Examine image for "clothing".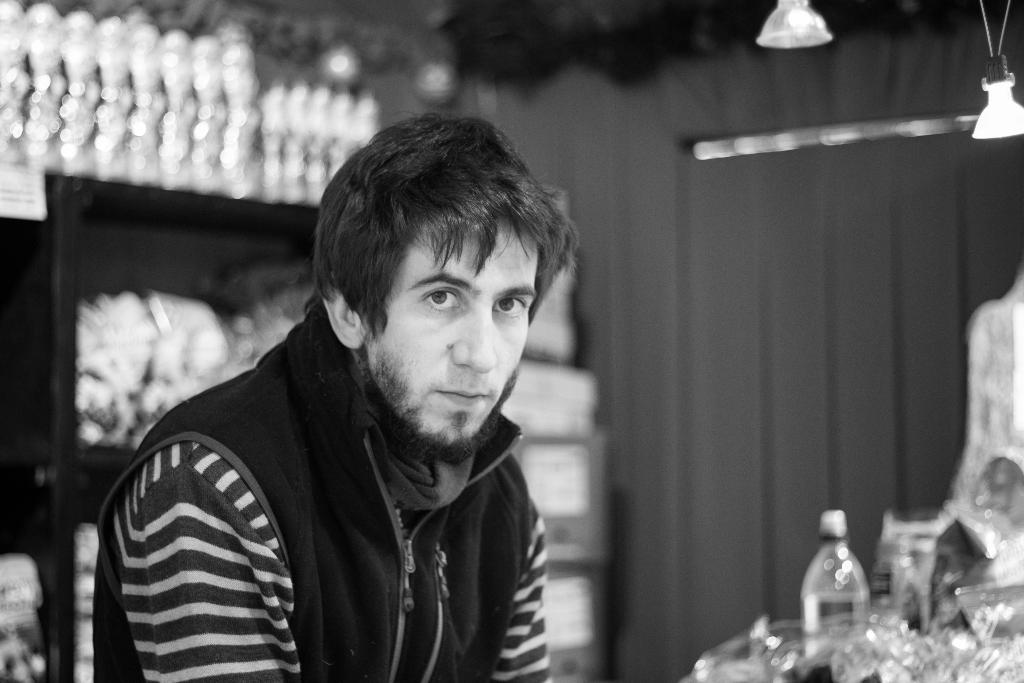
Examination result: pyautogui.locateOnScreen(92, 294, 568, 682).
